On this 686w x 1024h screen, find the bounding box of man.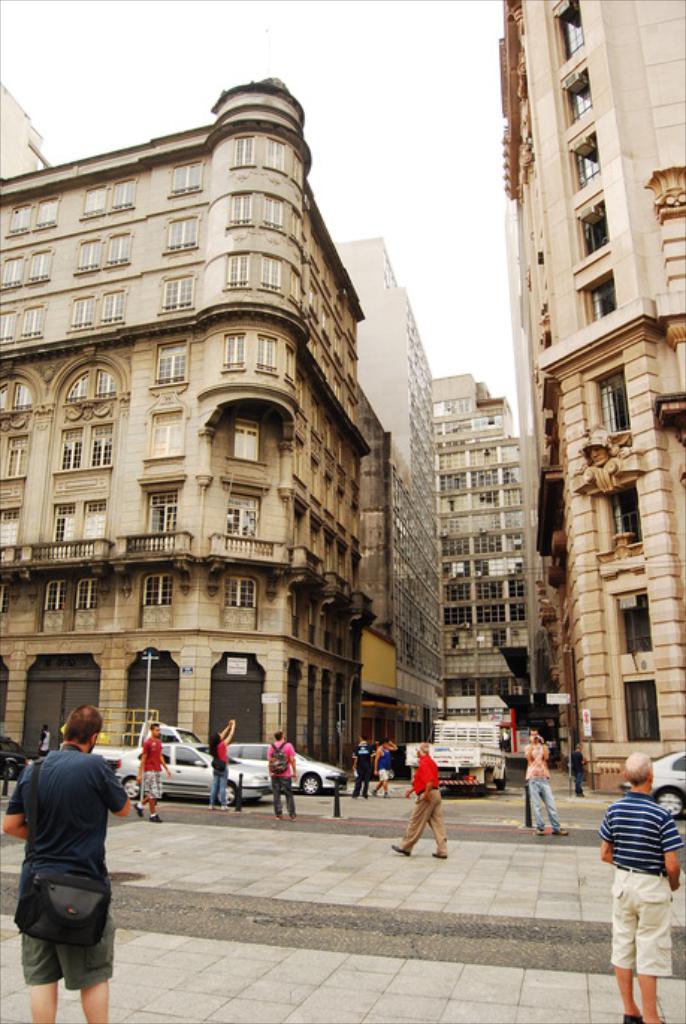
Bounding box: <region>351, 732, 377, 795</region>.
